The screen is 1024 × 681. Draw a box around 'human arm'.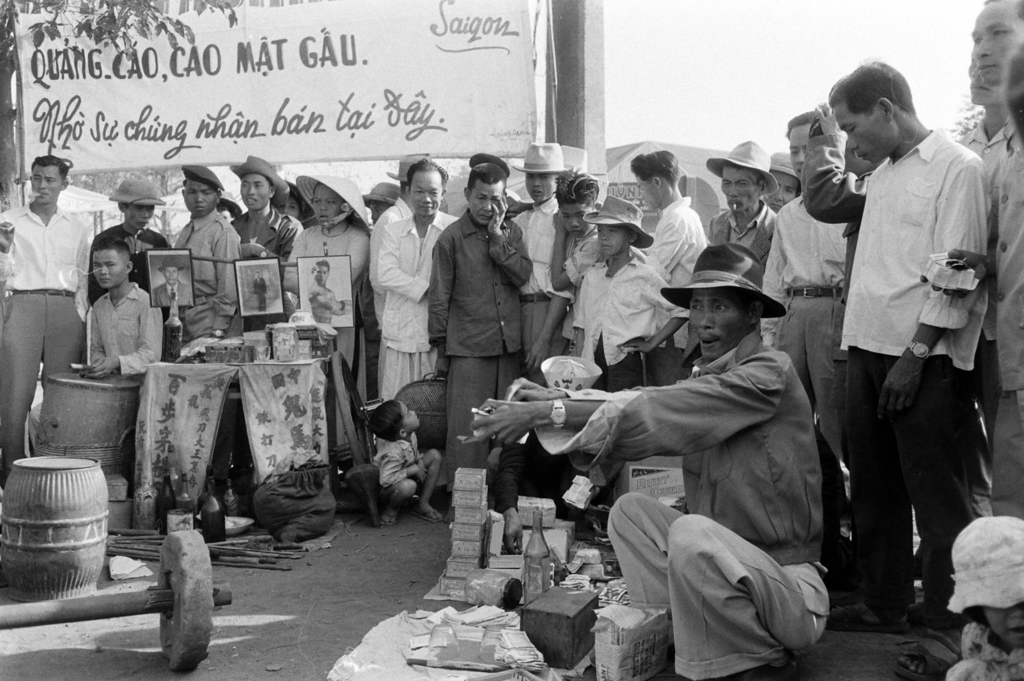
209:216:248:335.
